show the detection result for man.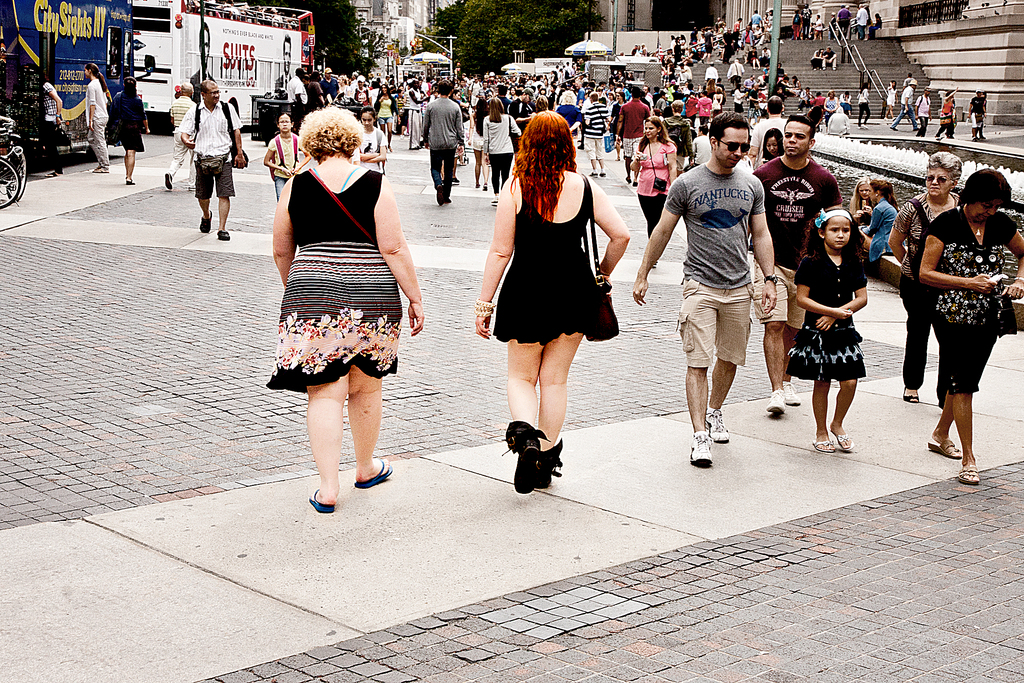
select_region(630, 110, 762, 467).
